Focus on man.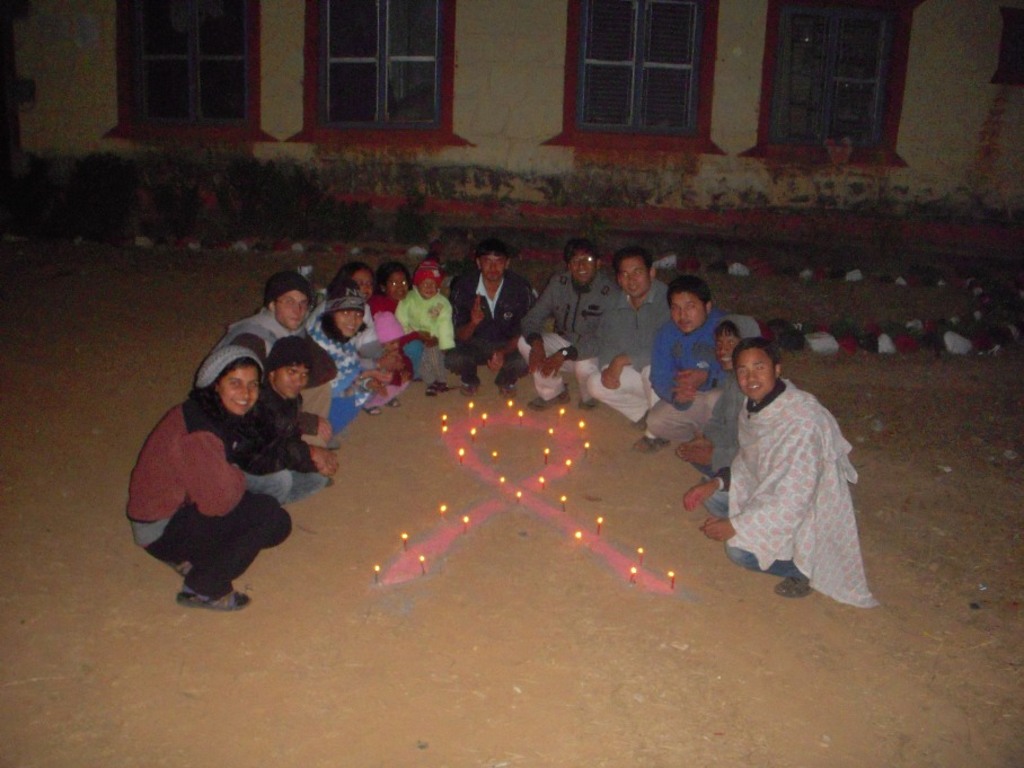
Focused at [196,268,336,449].
